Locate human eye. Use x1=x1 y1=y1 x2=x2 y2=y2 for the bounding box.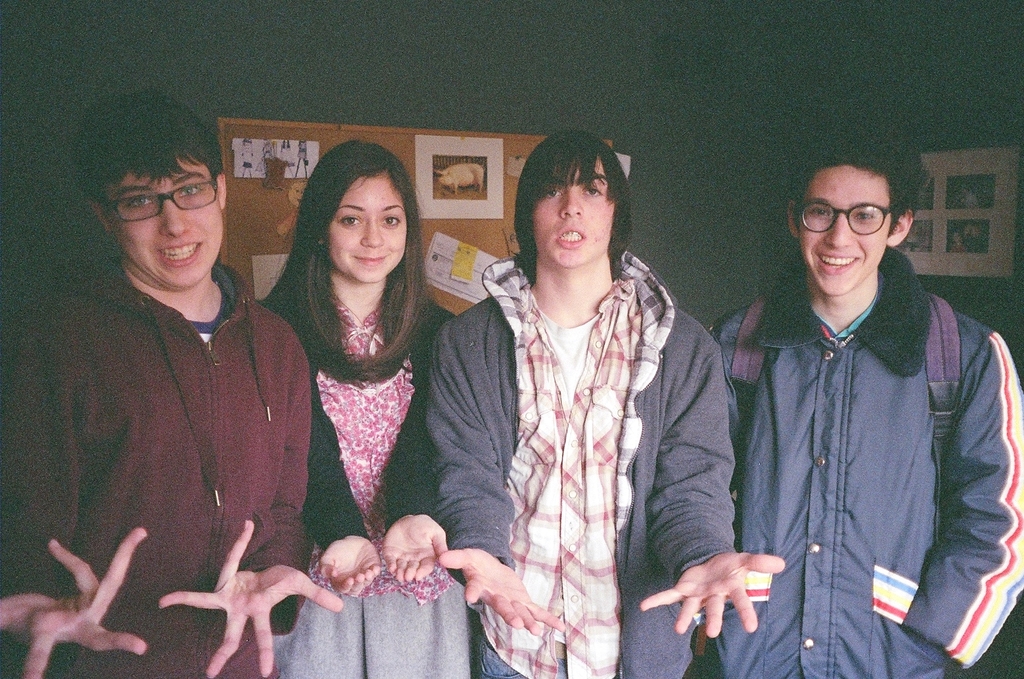
x1=810 y1=206 x2=830 y2=221.
